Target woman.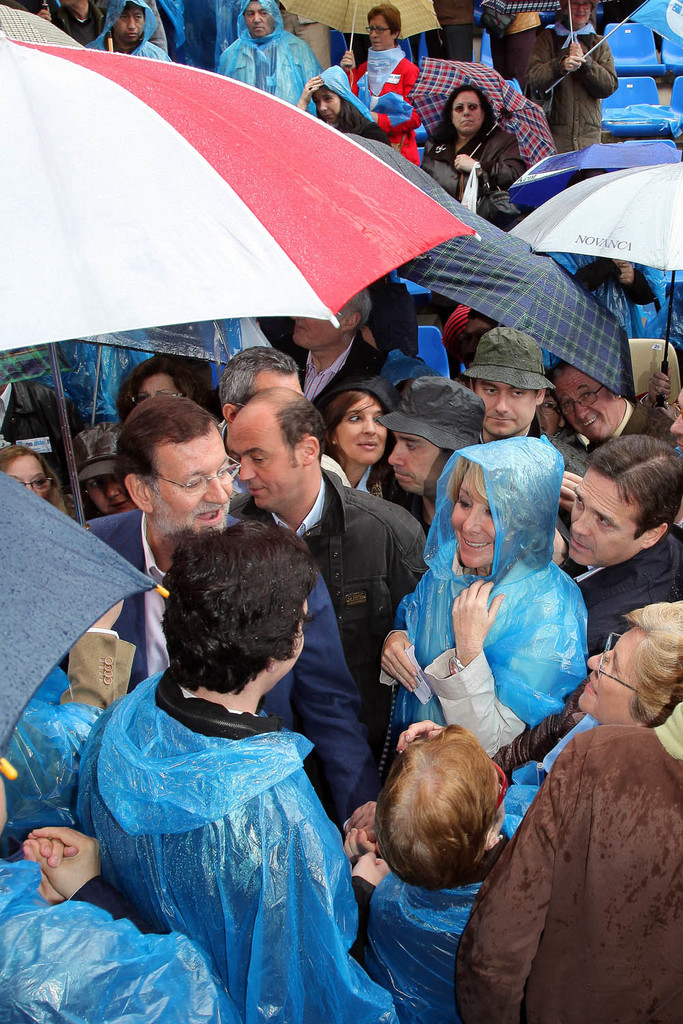
Target region: 316/371/406/497.
